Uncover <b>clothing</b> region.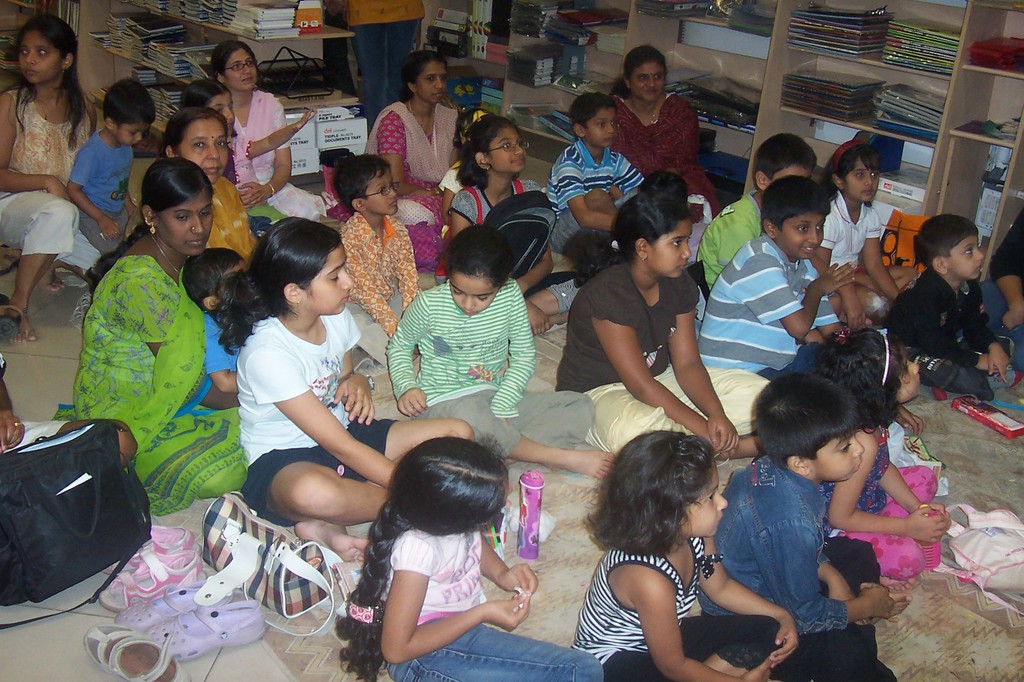
Uncovered: locate(816, 194, 888, 285).
